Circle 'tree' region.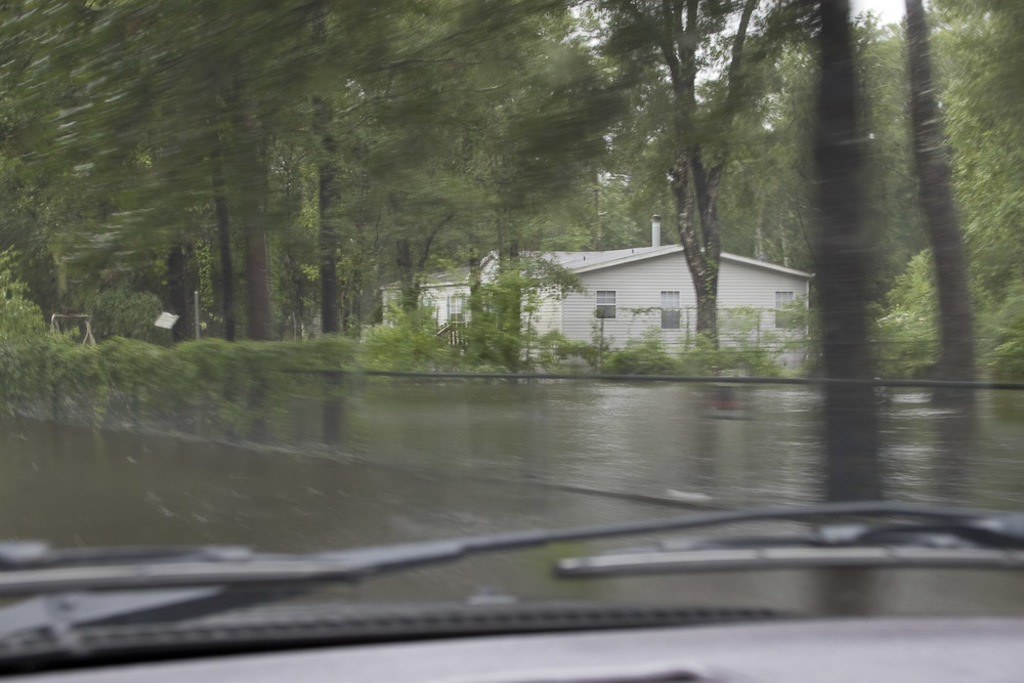
Region: (left=593, top=0, right=796, bottom=358).
